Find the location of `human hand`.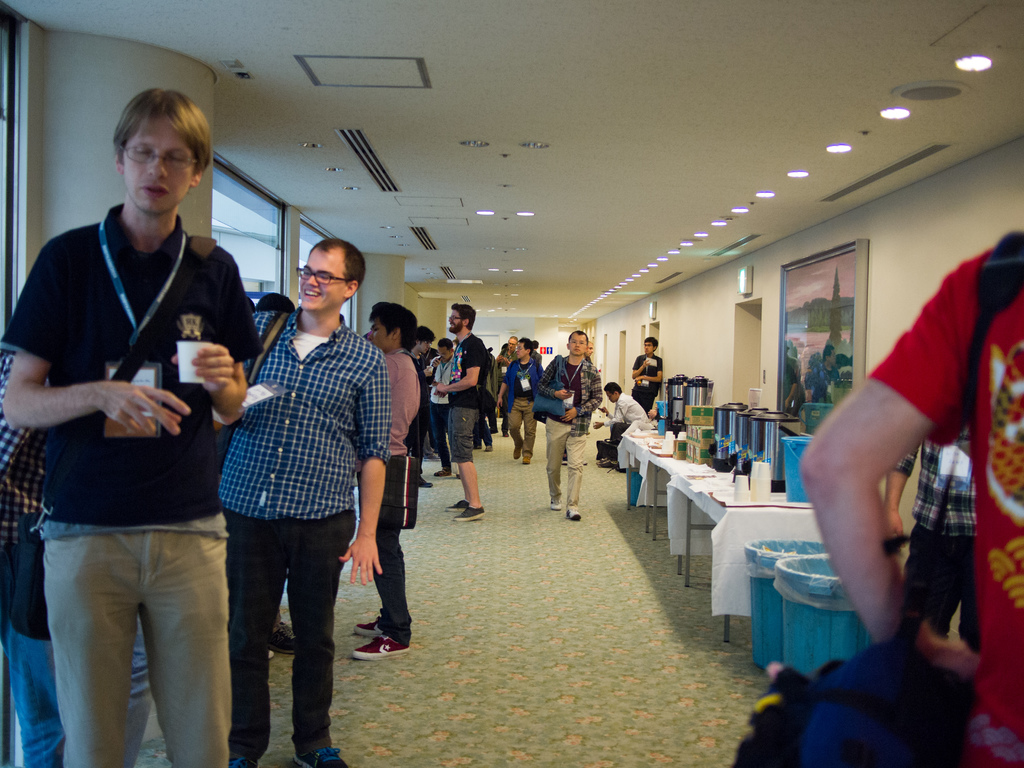
Location: bbox(557, 388, 571, 401).
